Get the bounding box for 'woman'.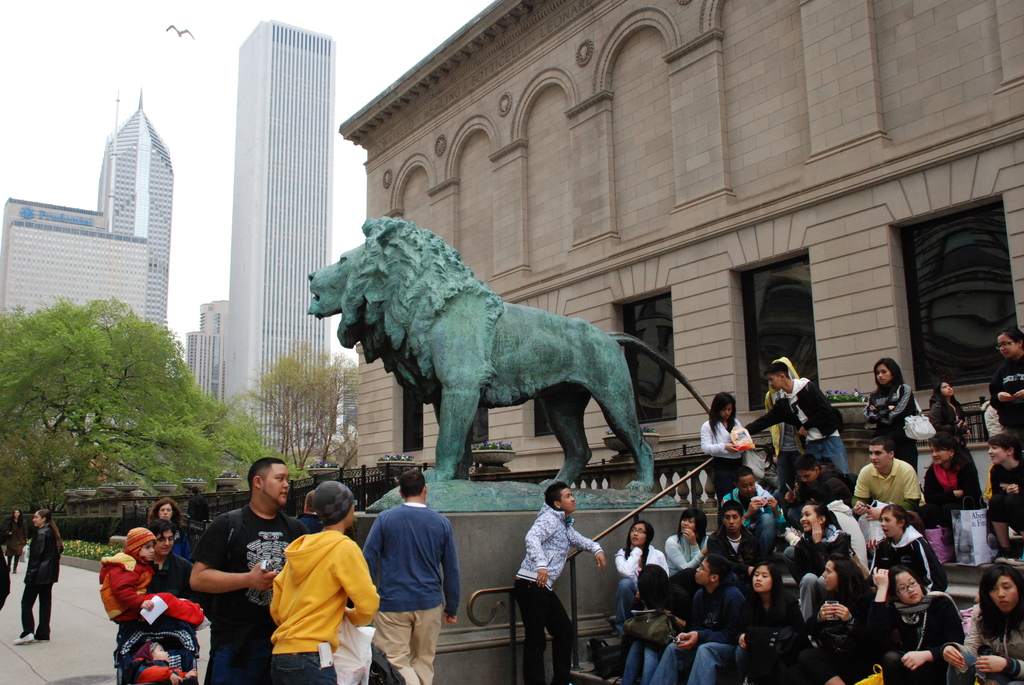
left=938, top=562, right=1023, bottom=684.
